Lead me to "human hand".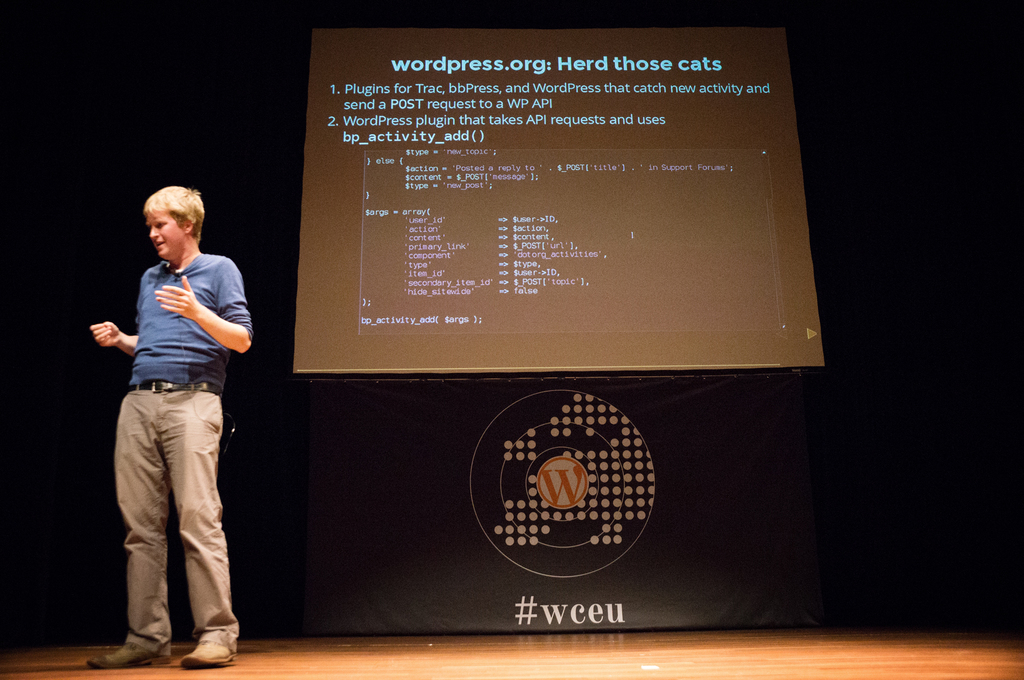
Lead to <bbox>154, 278, 200, 320</bbox>.
